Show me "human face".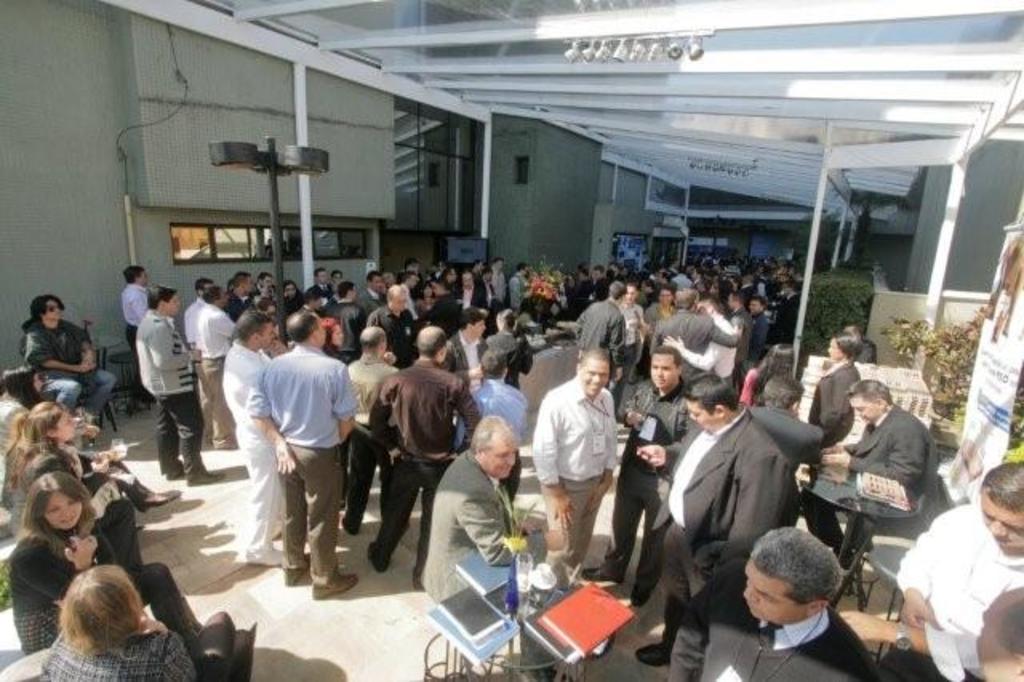
"human face" is here: l=48, t=485, r=85, b=527.
